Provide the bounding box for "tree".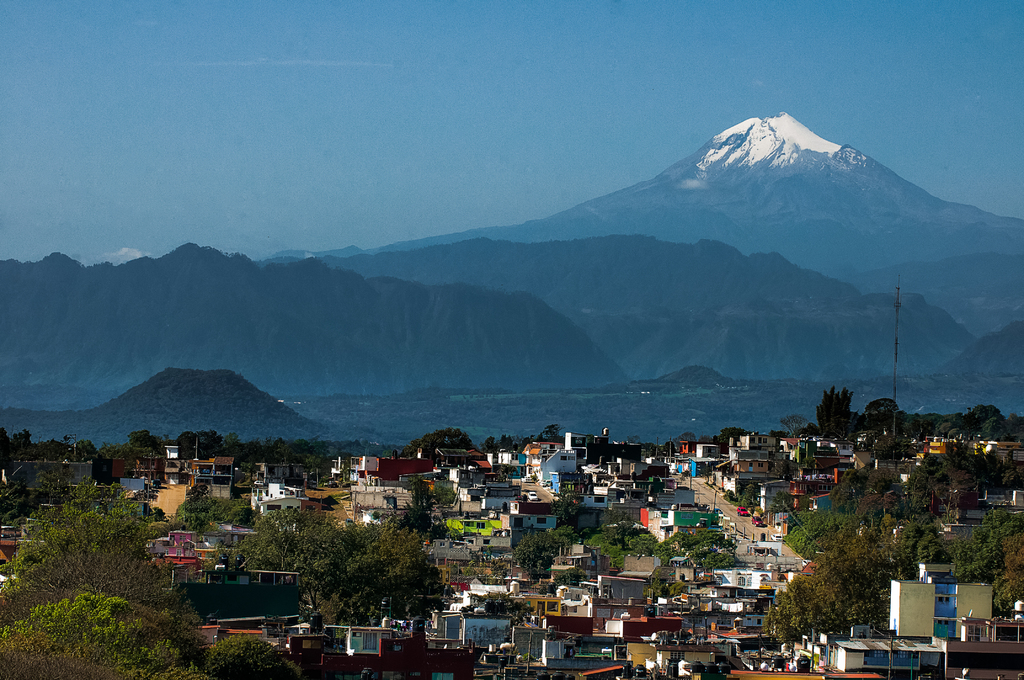
[left=357, top=433, right=373, bottom=449].
